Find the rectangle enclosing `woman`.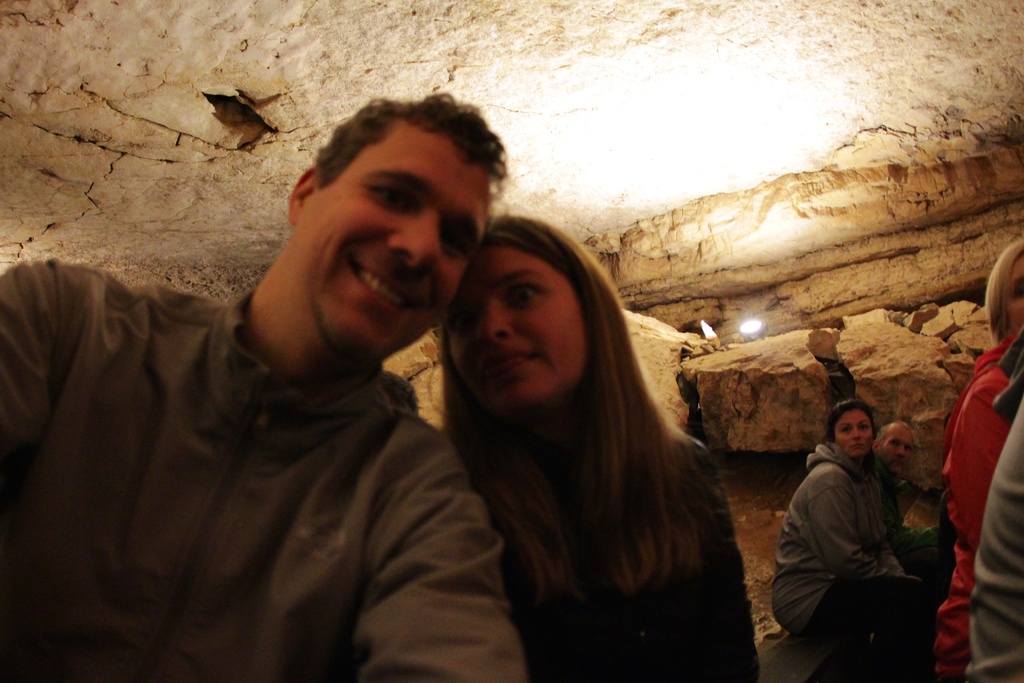
(435,201,767,682).
